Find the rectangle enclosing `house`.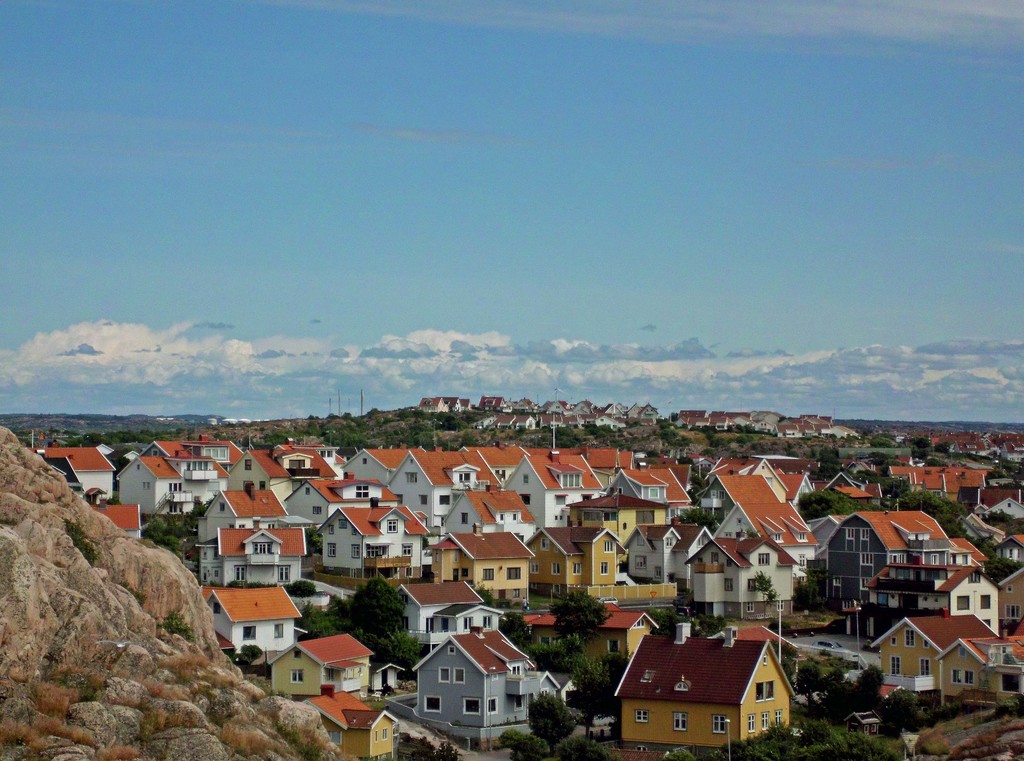
detection(93, 504, 141, 538).
